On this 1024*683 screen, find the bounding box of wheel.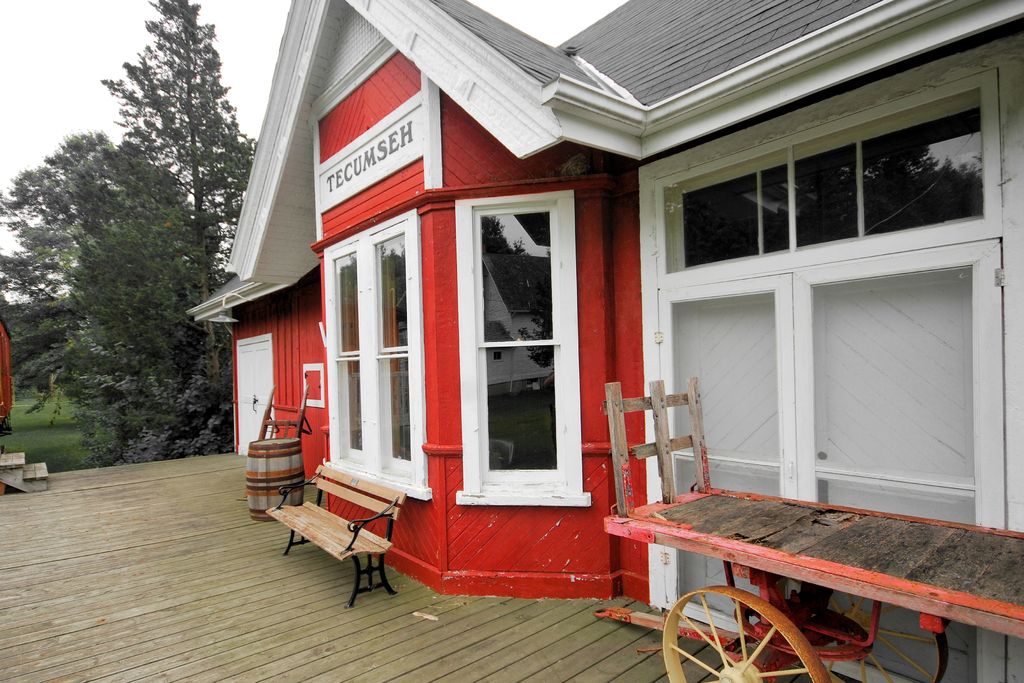
Bounding box: 662 582 834 682.
